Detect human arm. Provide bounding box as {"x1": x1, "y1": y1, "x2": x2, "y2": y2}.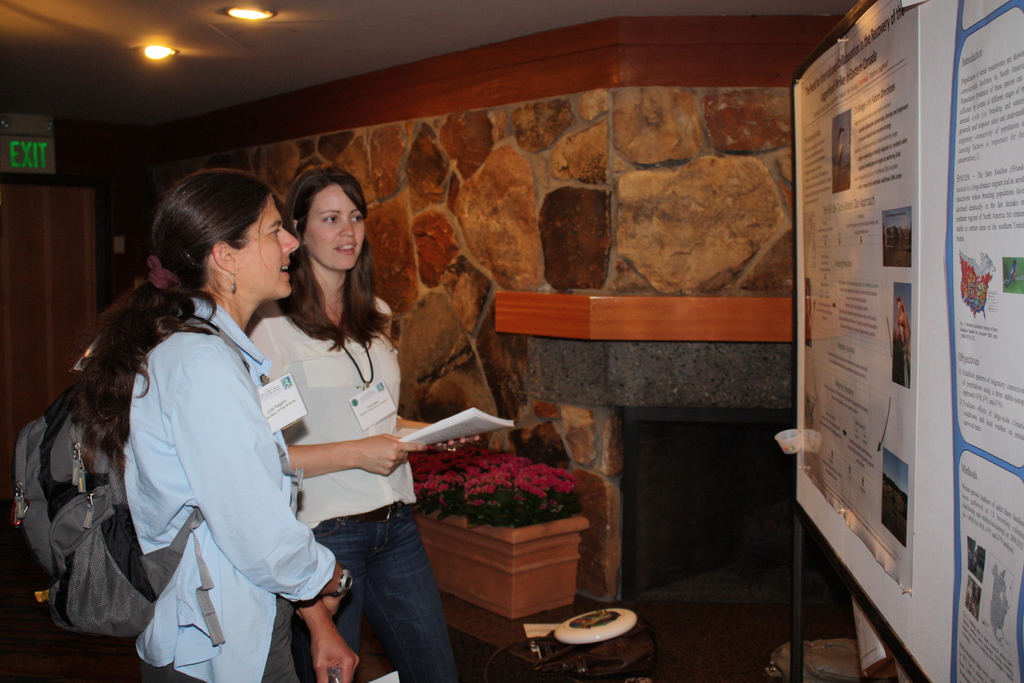
{"x1": 264, "y1": 324, "x2": 419, "y2": 478}.
